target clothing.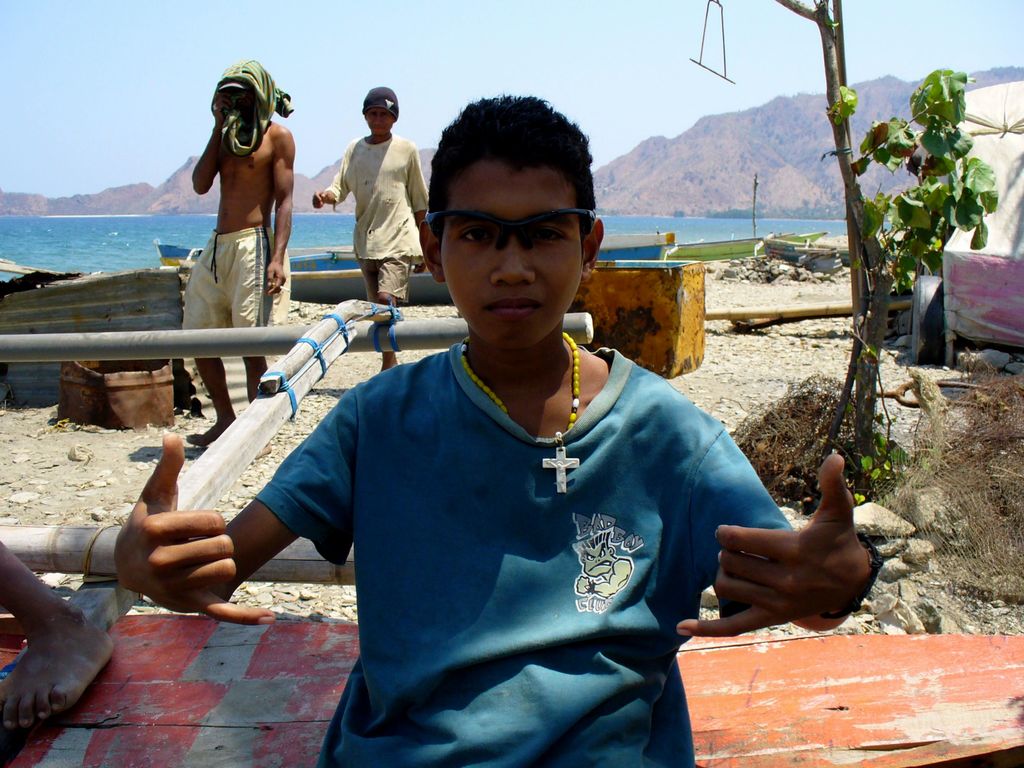
Target region: (left=328, top=134, right=428, bottom=302).
